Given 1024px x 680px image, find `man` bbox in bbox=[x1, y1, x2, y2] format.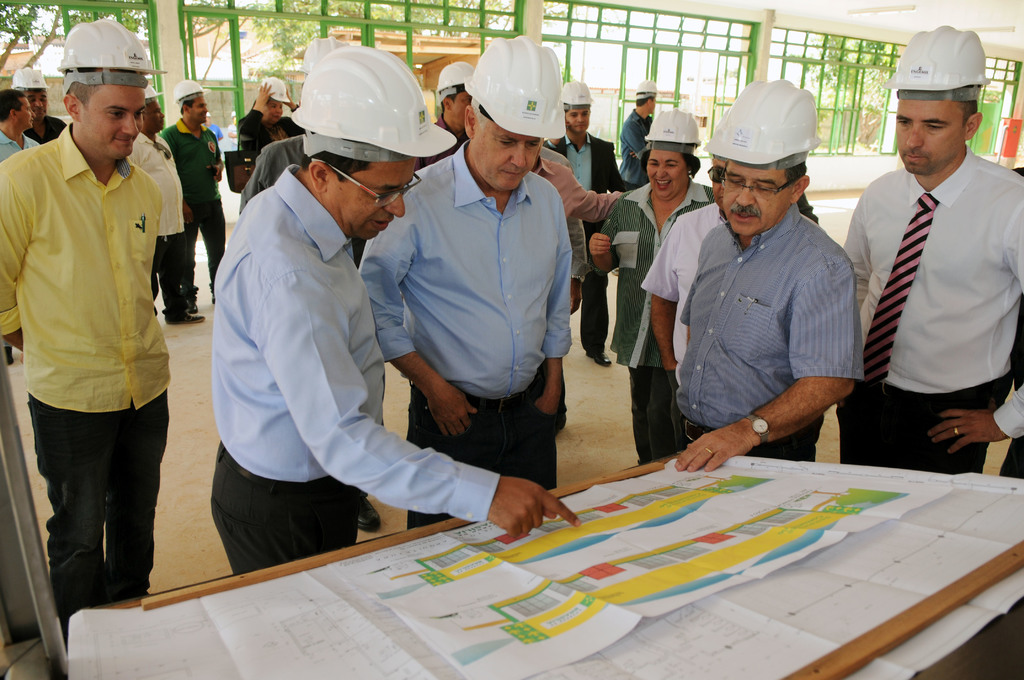
bbox=[588, 106, 714, 469].
